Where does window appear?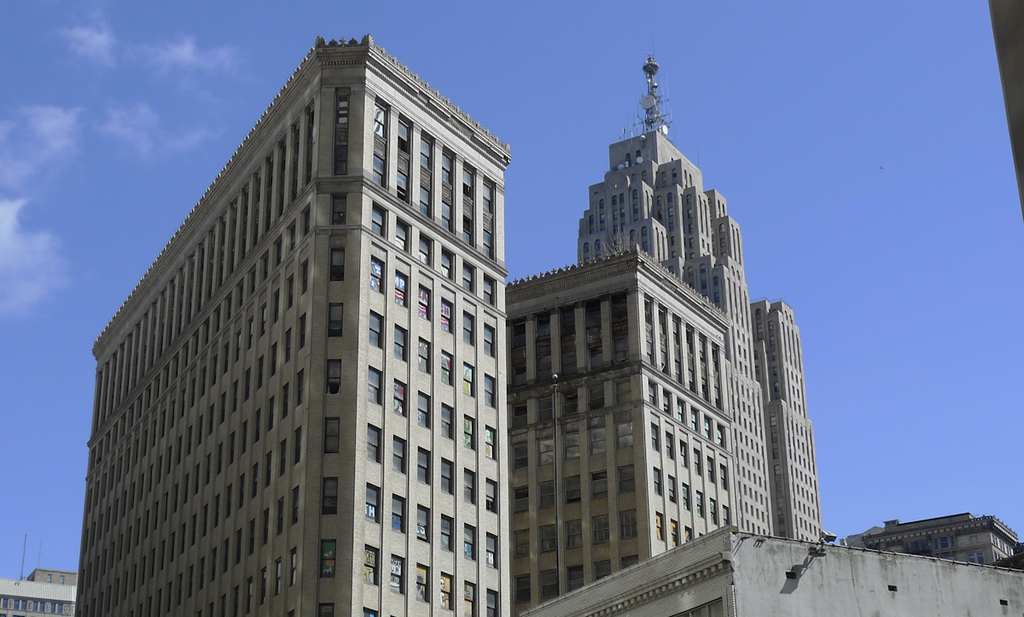
Appears at x1=325, y1=300, x2=343, y2=337.
